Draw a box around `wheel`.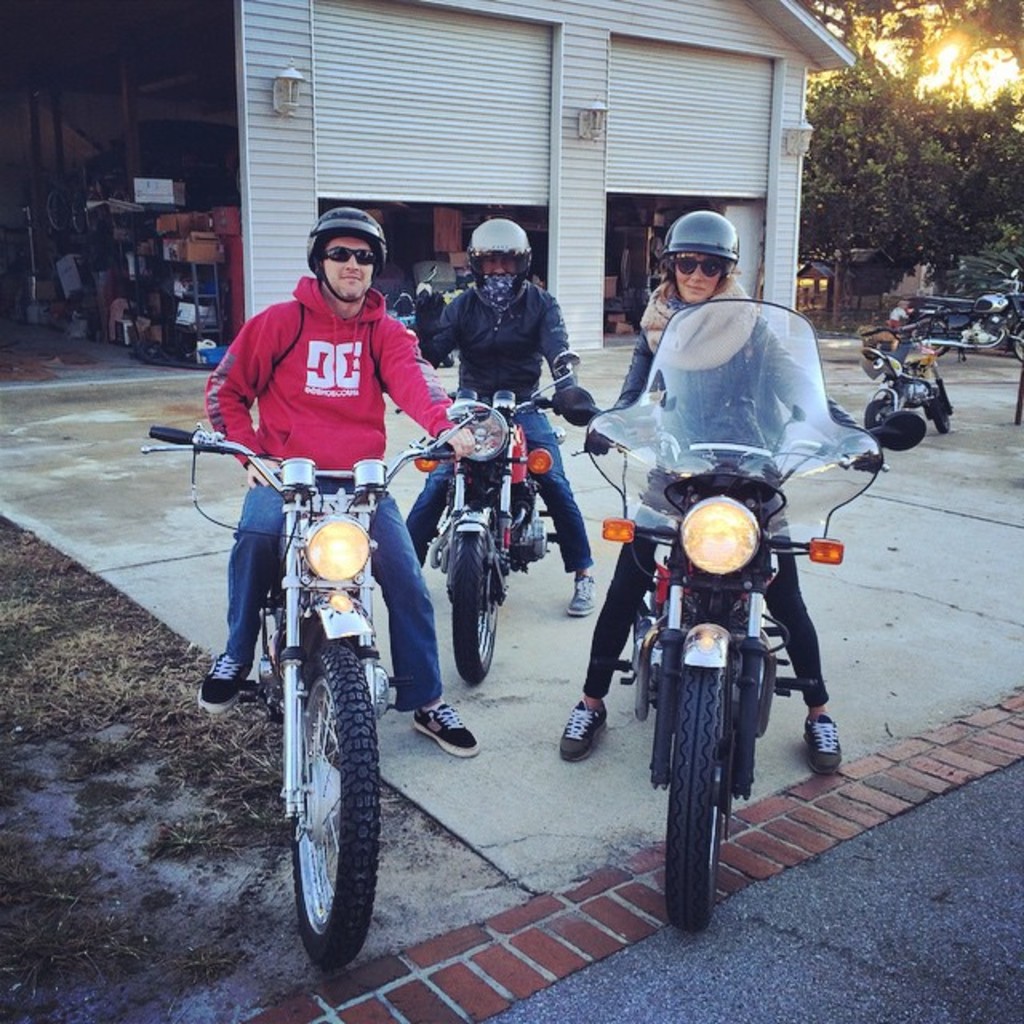
l=450, t=533, r=501, b=685.
